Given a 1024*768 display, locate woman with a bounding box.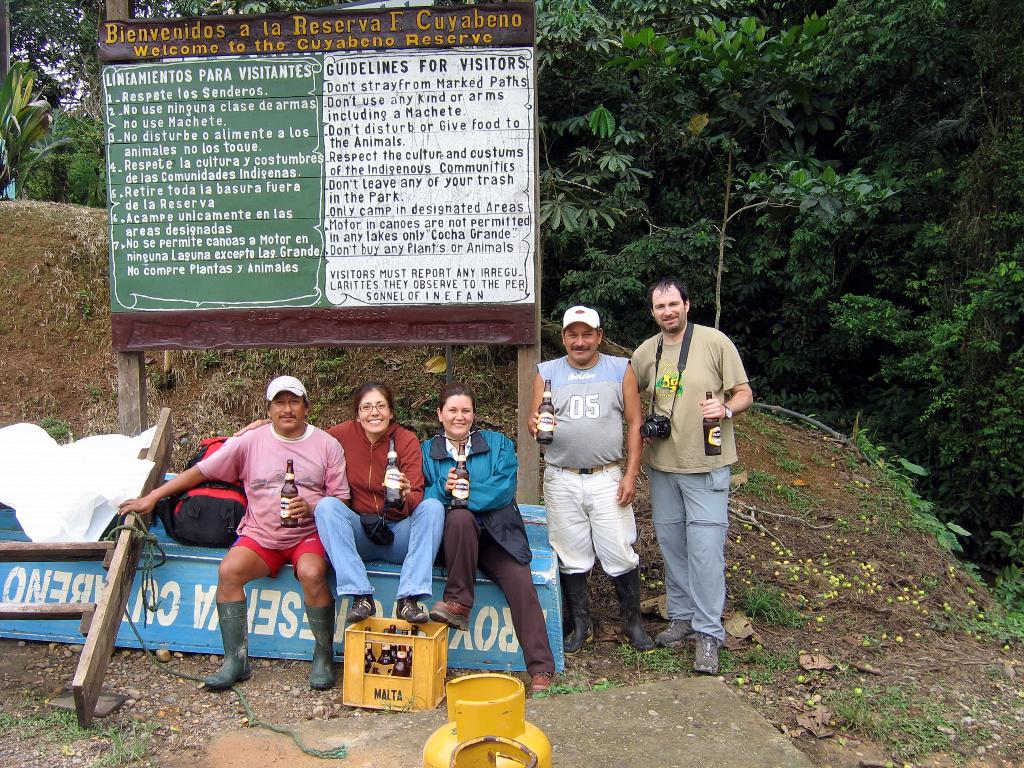
Located: [234, 383, 445, 621].
